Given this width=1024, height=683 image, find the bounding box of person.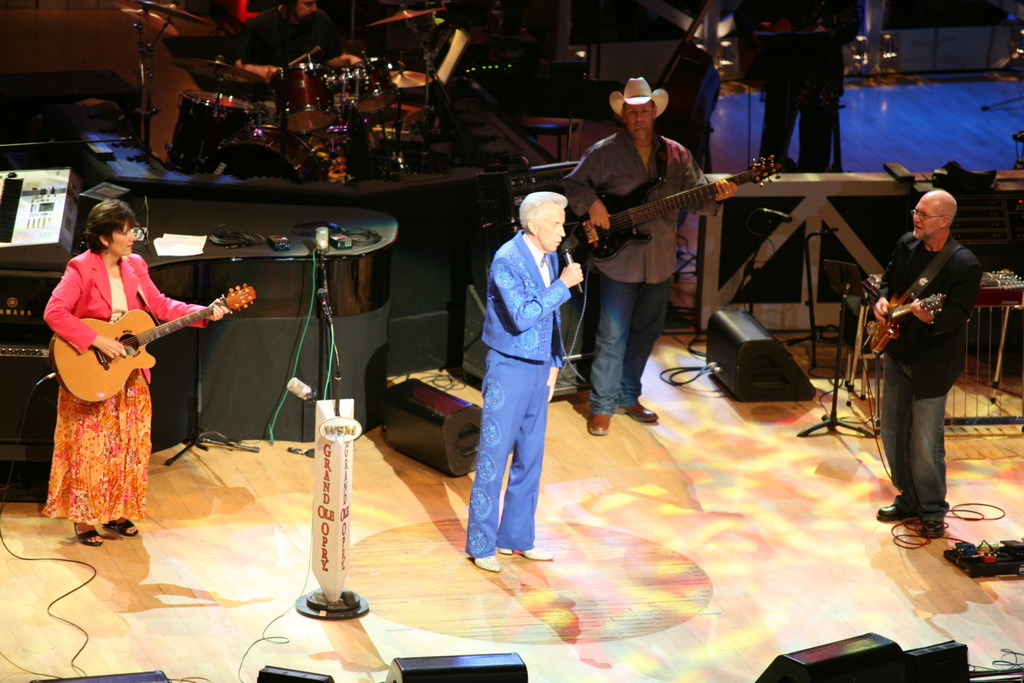
(left=36, top=193, right=233, bottom=546).
